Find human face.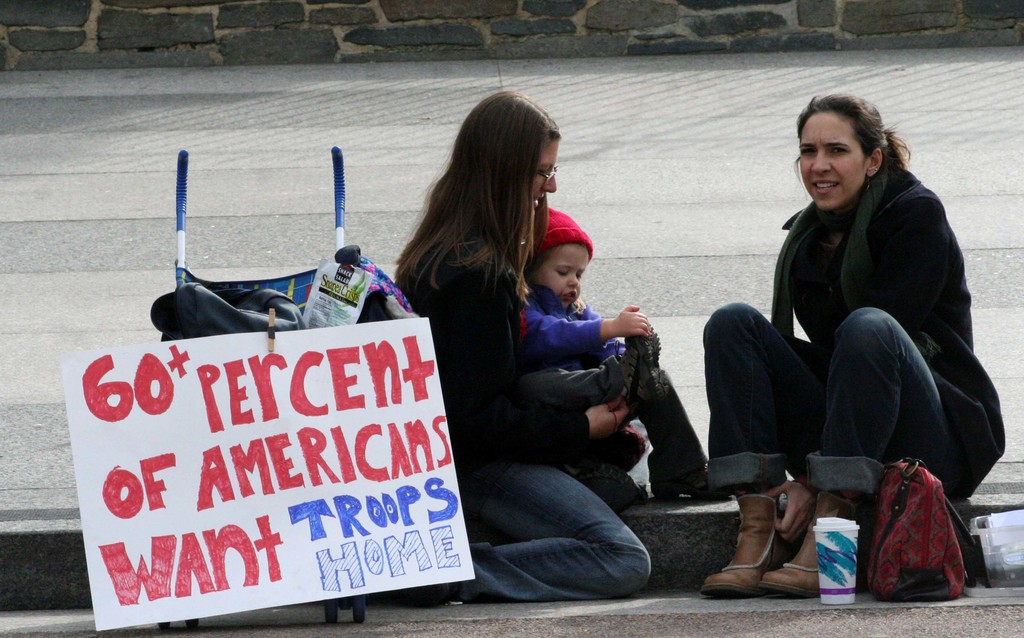
x1=528, y1=136, x2=558, y2=210.
